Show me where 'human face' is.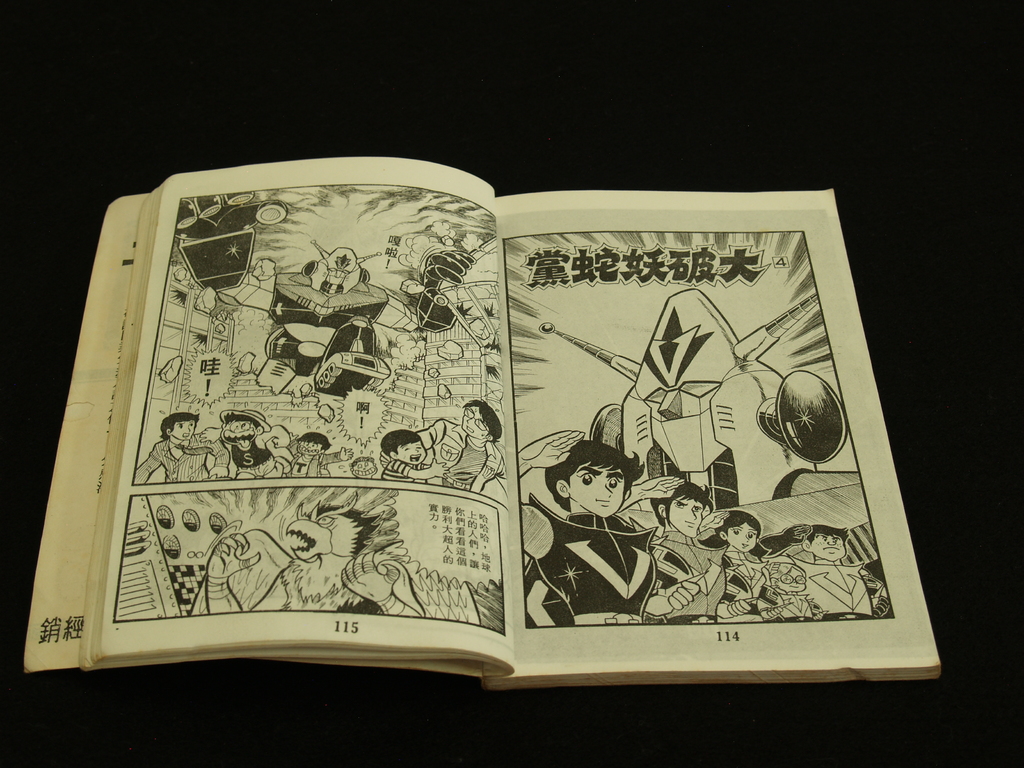
'human face' is at locate(724, 525, 753, 559).
